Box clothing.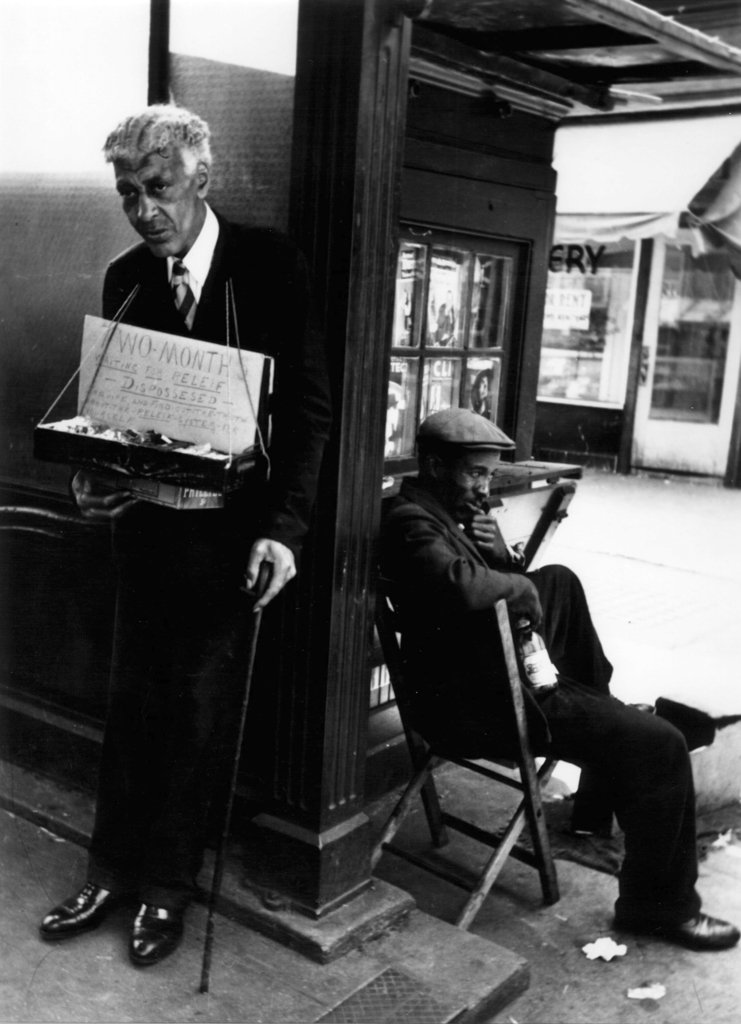
select_region(380, 479, 699, 916).
